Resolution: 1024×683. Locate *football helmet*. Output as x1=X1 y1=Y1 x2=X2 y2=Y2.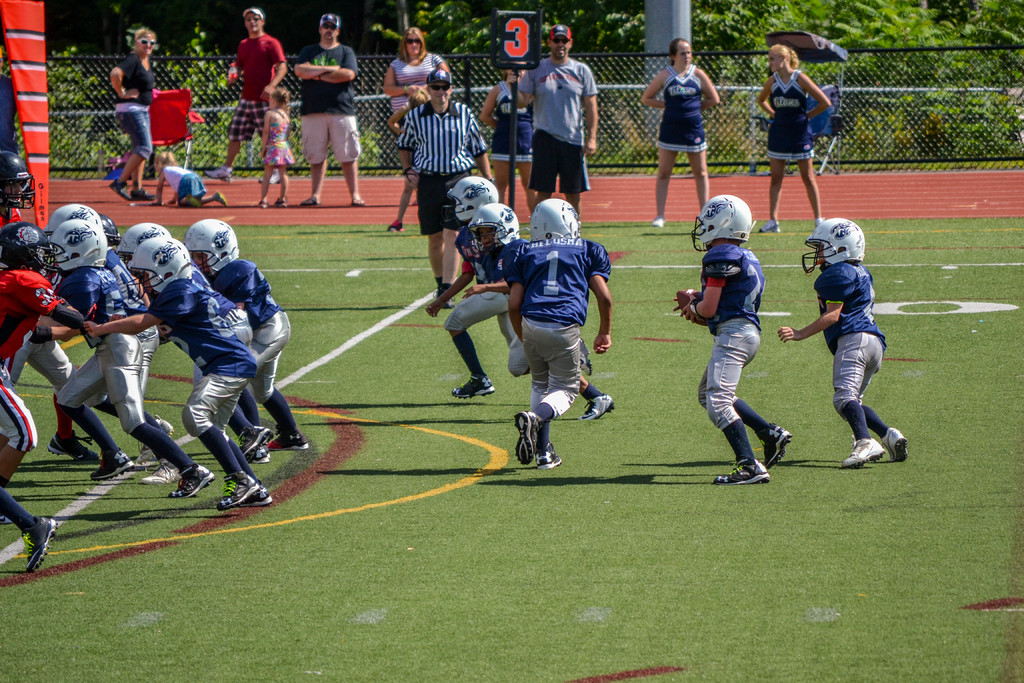
x1=691 y1=194 x2=753 y2=257.
